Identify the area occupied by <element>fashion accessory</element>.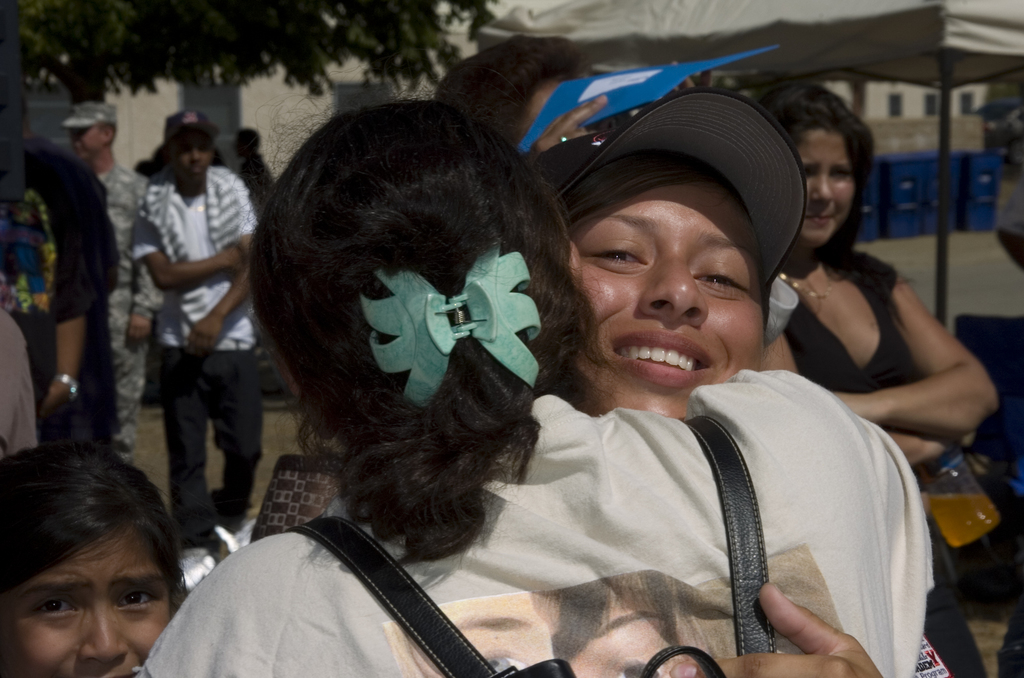
Area: (left=516, top=82, right=806, bottom=298).
